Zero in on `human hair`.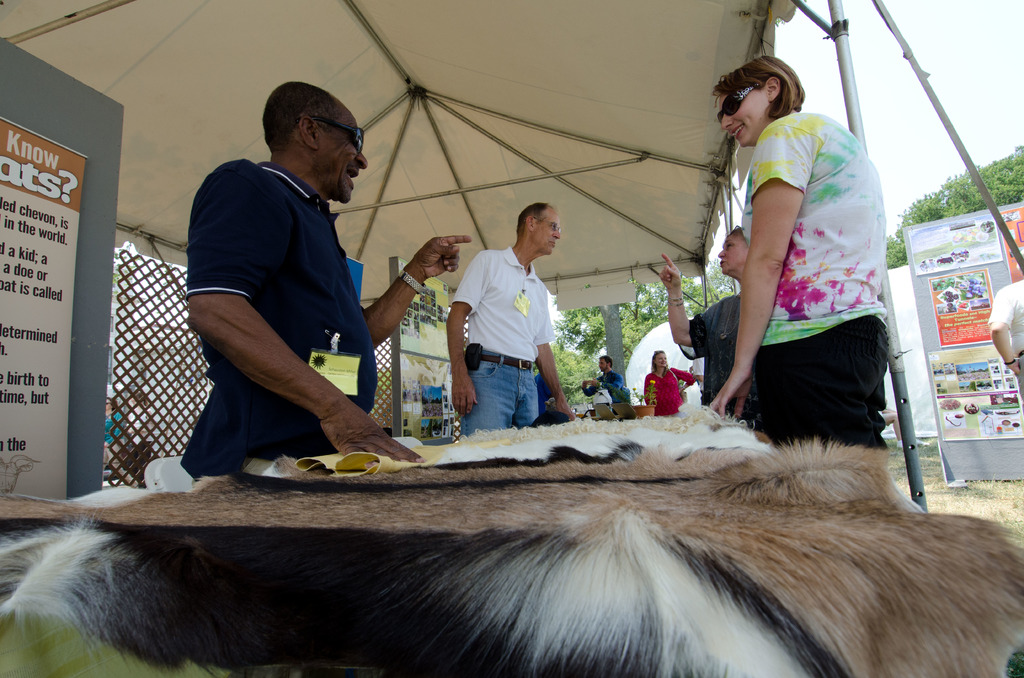
Zeroed in: (601,355,612,366).
